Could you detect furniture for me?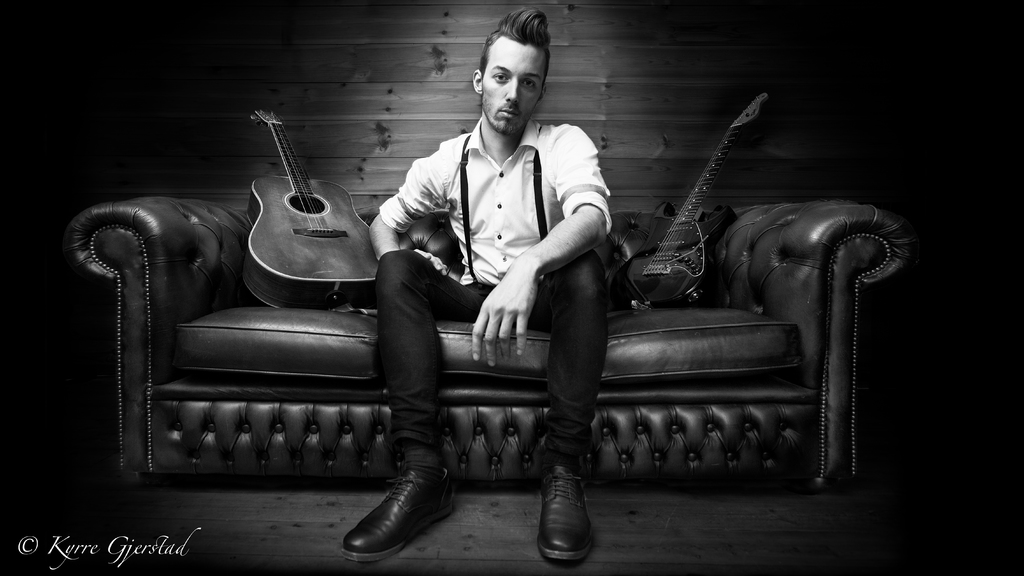
Detection result: <box>64,193,915,487</box>.
